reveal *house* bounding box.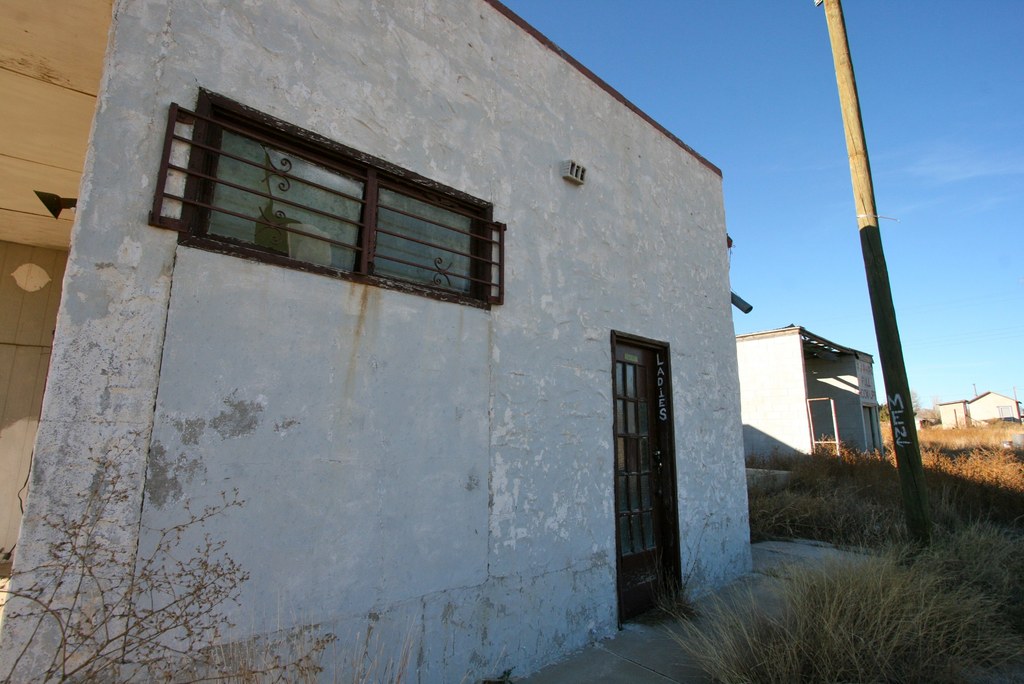
Revealed: bbox(765, 308, 925, 486).
